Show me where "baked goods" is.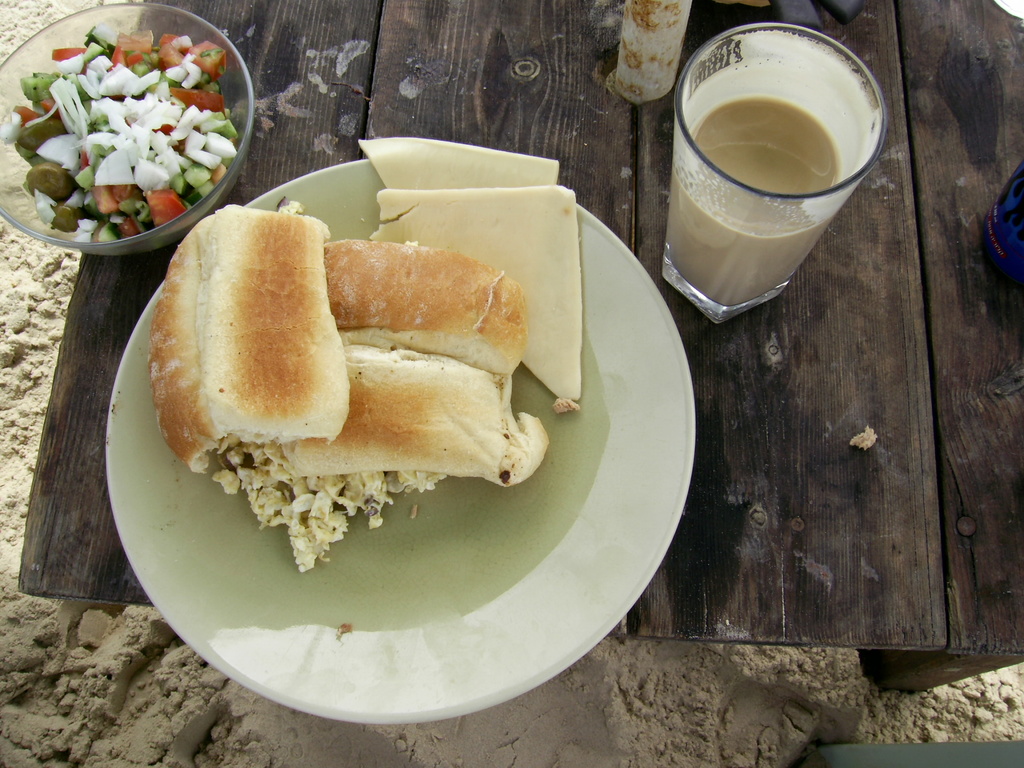
"baked goods" is at Rect(282, 344, 556, 477).
